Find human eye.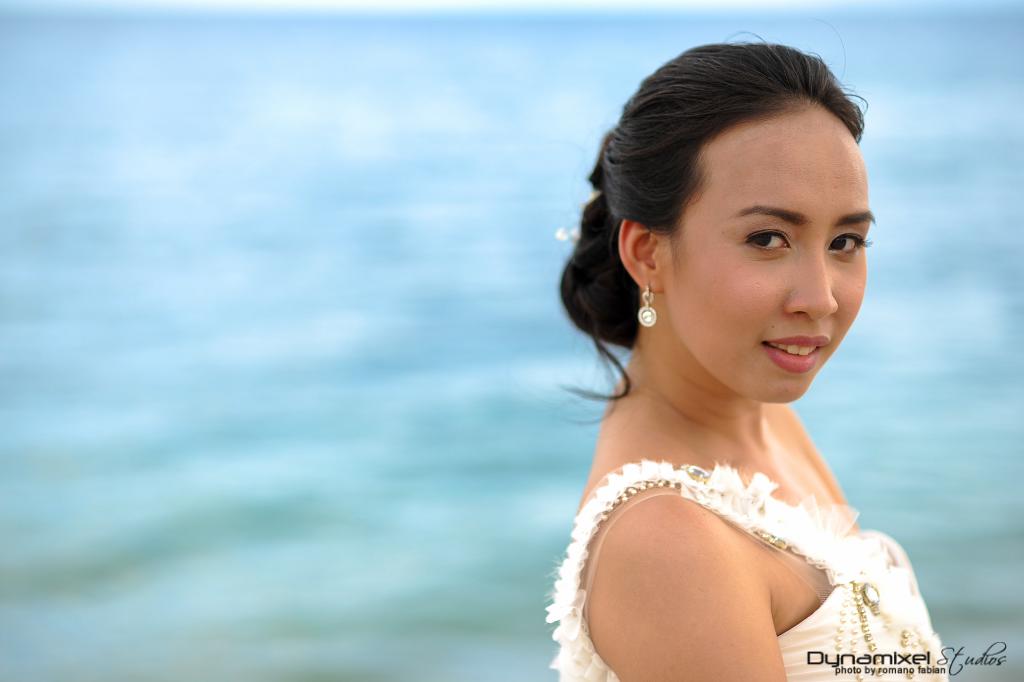
bbox=[740, 225, 799, 262].
